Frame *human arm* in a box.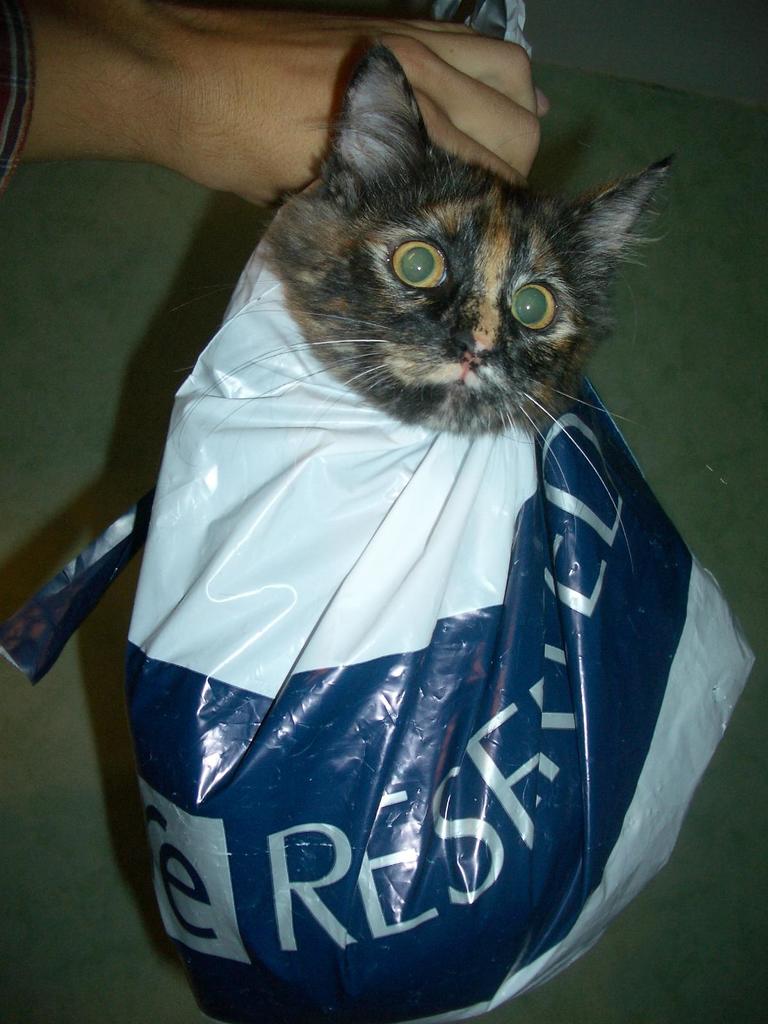
crop(14, 0, 556, 212).
